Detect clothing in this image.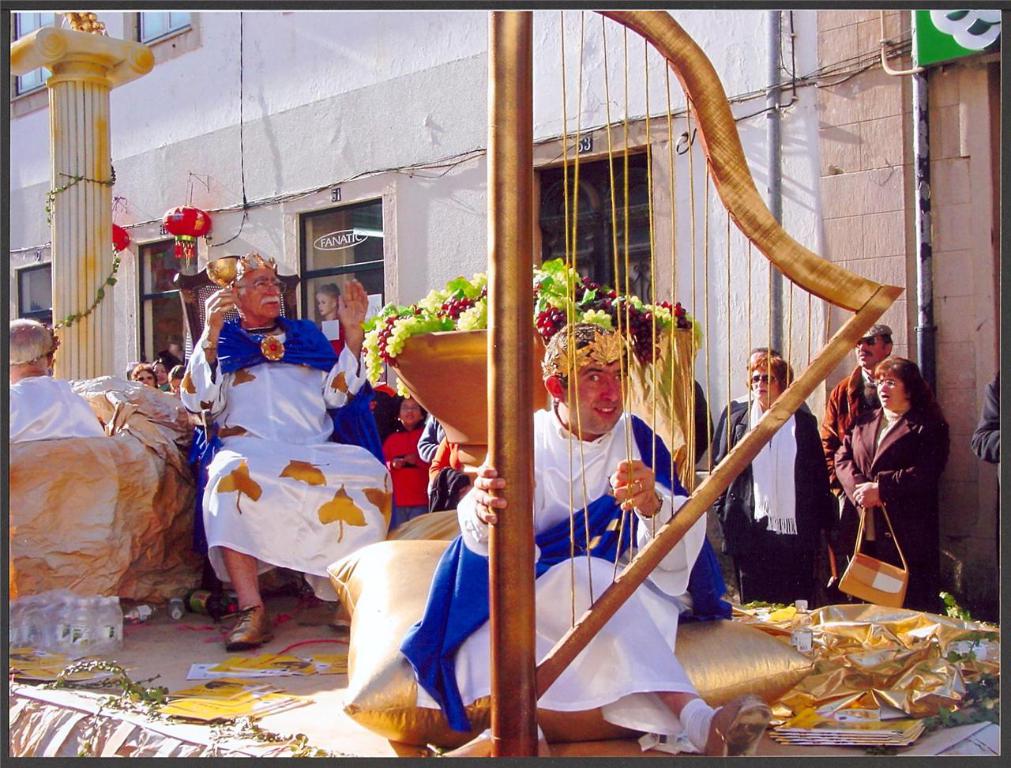
Detection: bbox=(836, 408, 946, 619).
